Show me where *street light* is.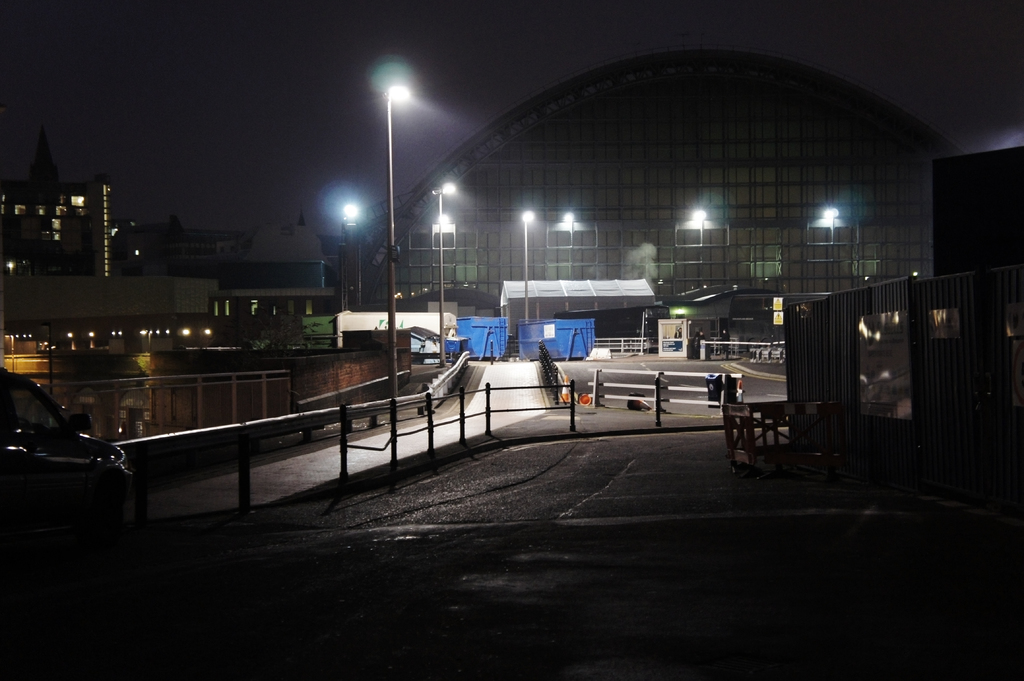
*street light* is at bbox=[386, 81, 412, 458].
